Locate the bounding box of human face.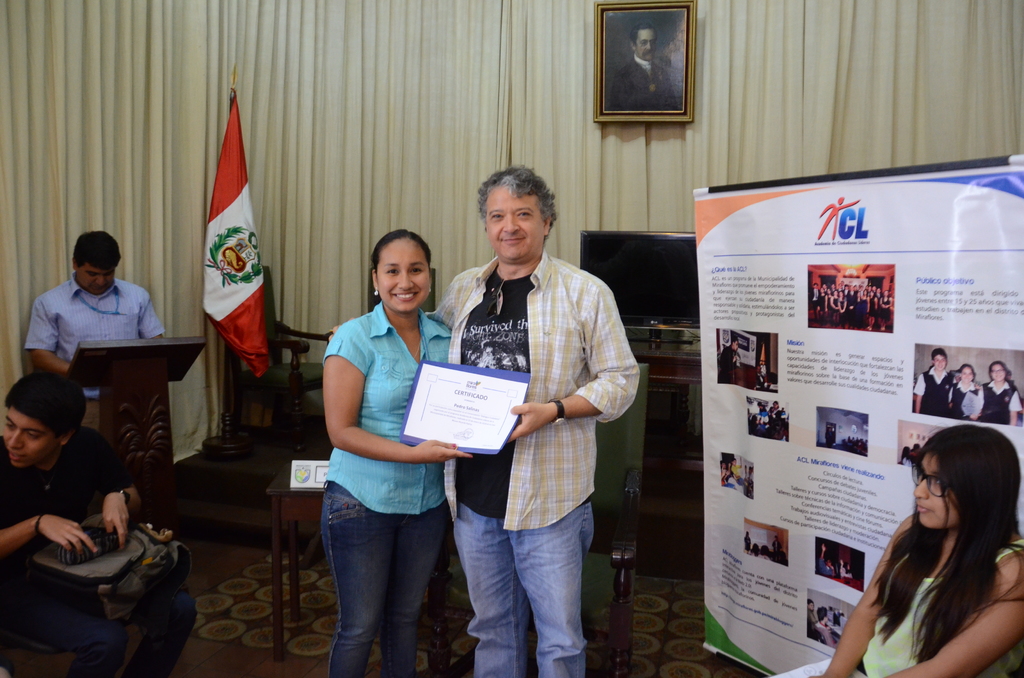
Bounding box: bbox=(933, 353, 947, 371).
